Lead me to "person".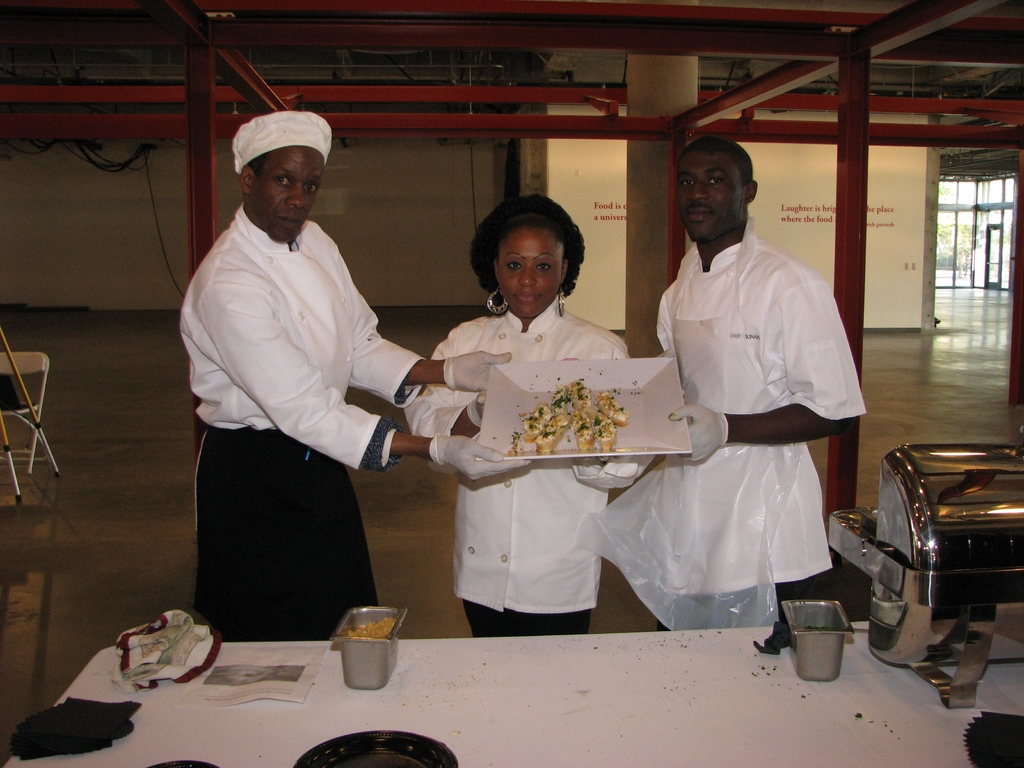
Lead to 405, 195, 657, 638.
